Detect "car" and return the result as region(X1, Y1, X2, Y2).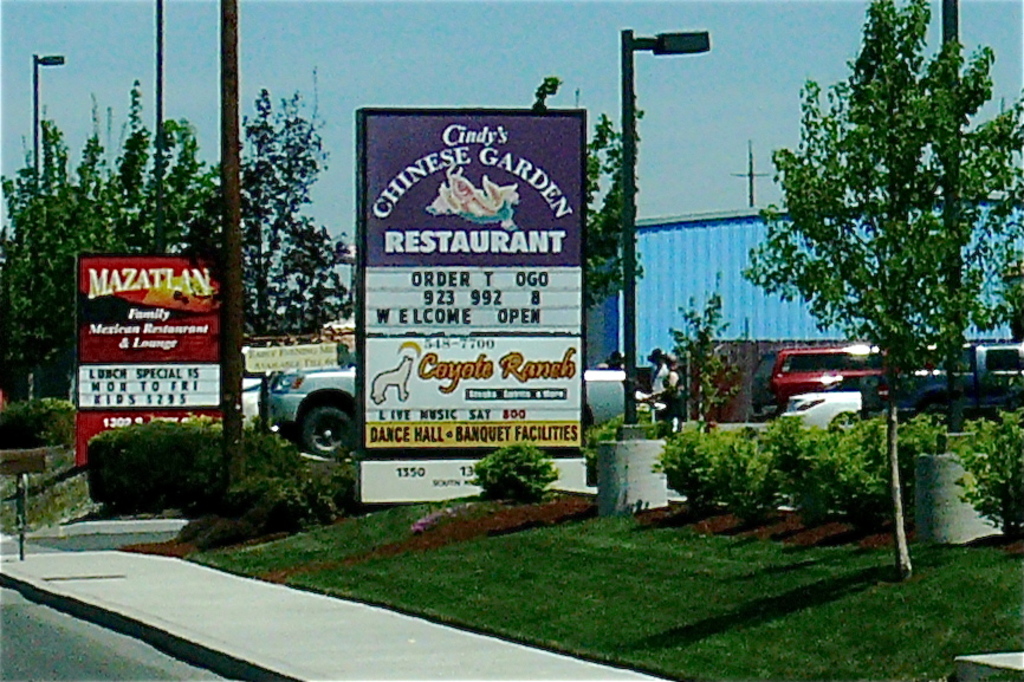
region(775, 344, 903, 400).
